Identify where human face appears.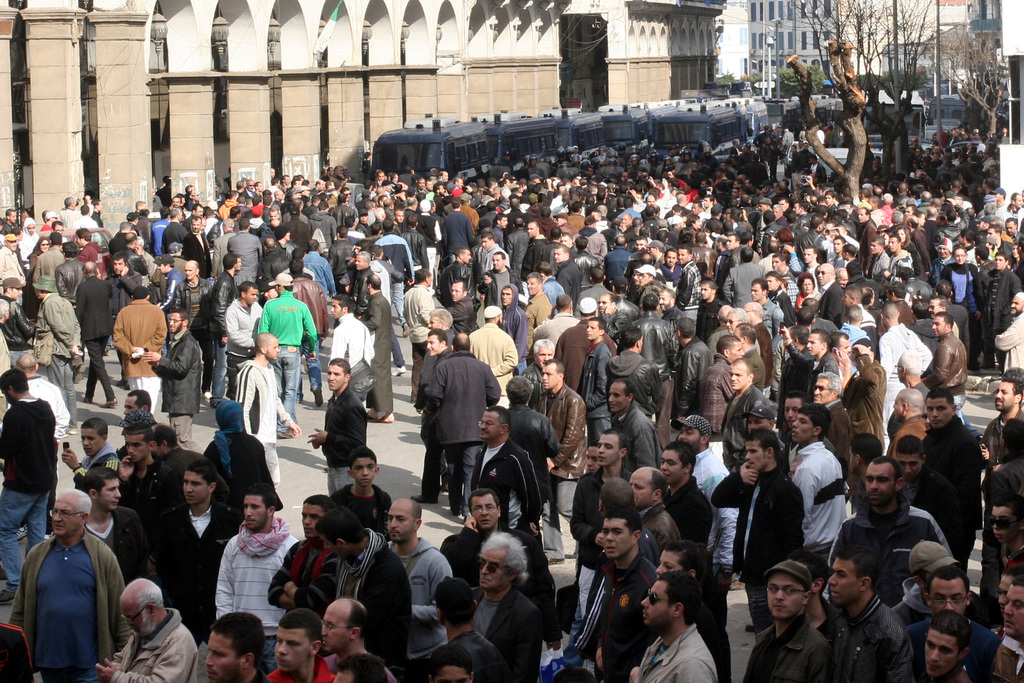
Appears at box=[353, 255, 365, 272].
